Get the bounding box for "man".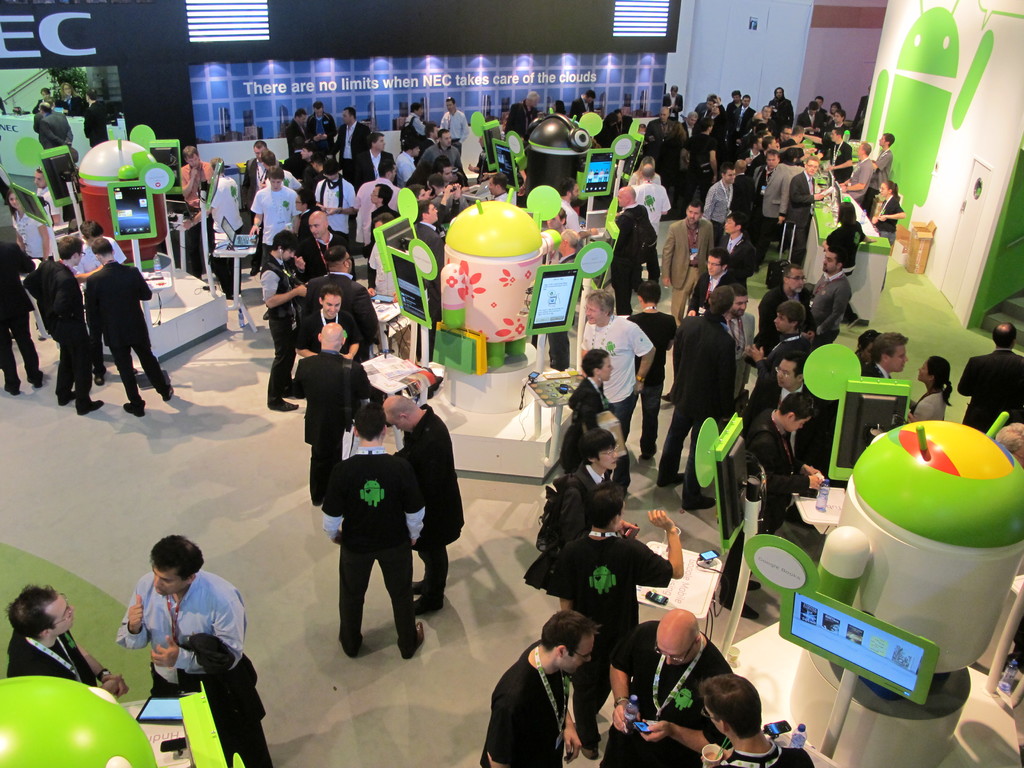
438,98,468,147.
